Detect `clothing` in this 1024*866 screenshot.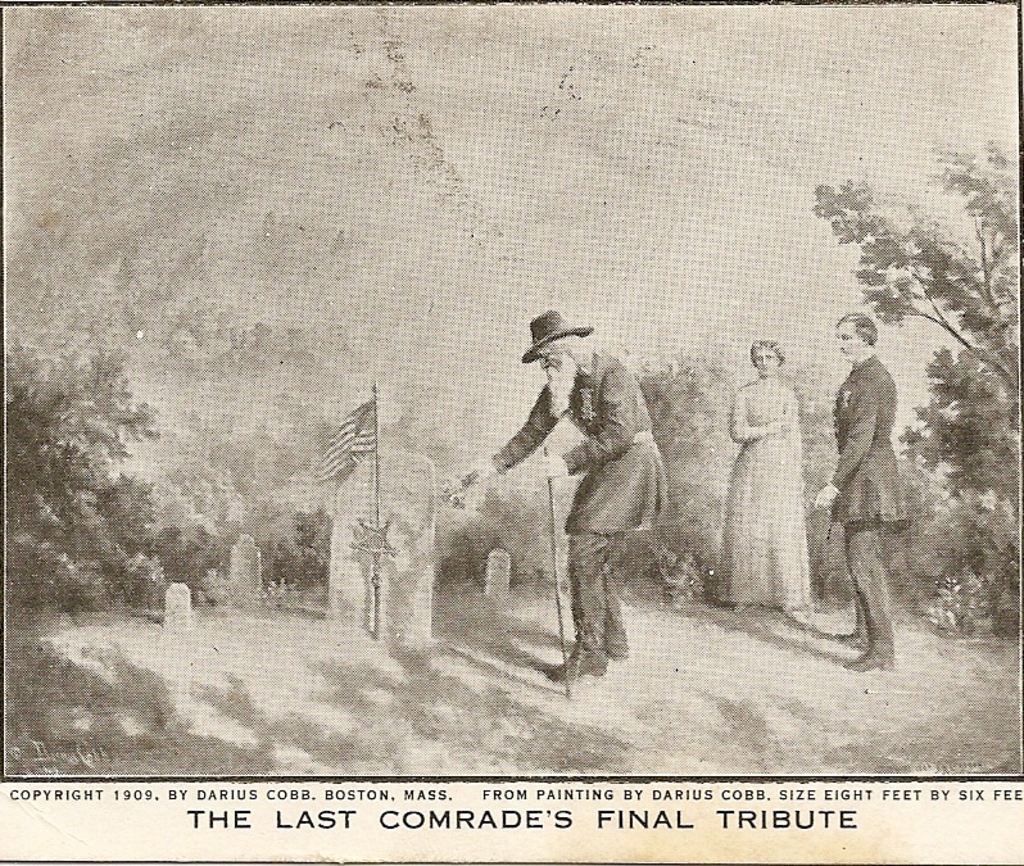
Detection: BBox(832, 355, 906, 643).
